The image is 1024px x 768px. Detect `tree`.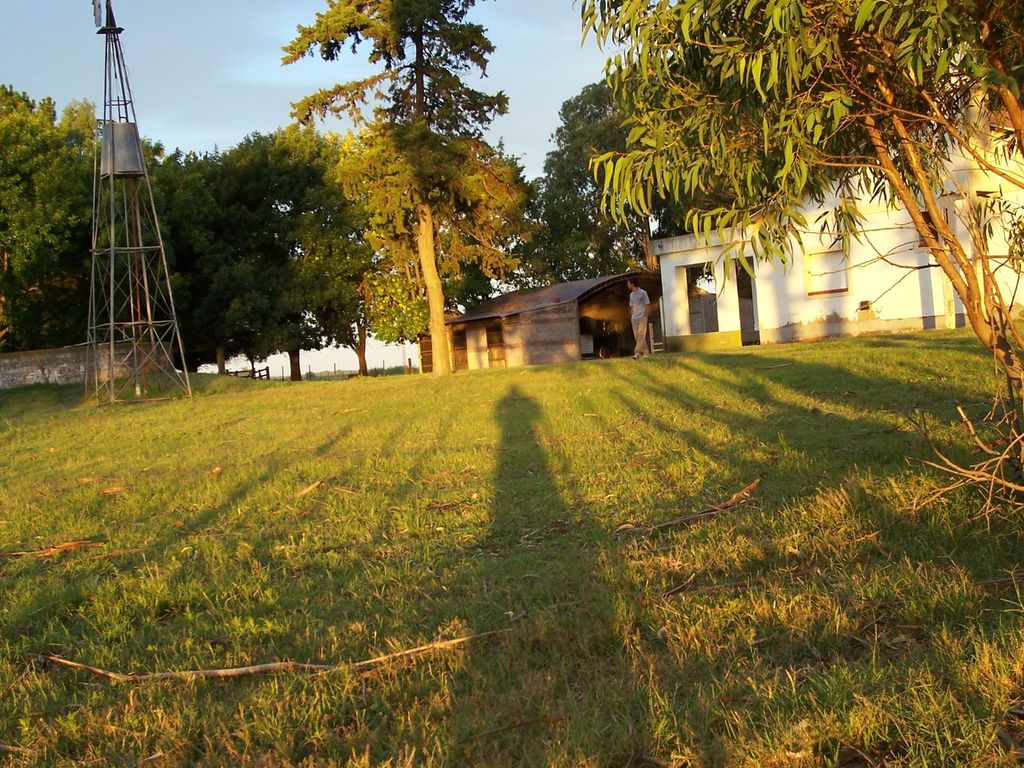
Detection: <bbox>1, 85, 163, 360</bbox>.
